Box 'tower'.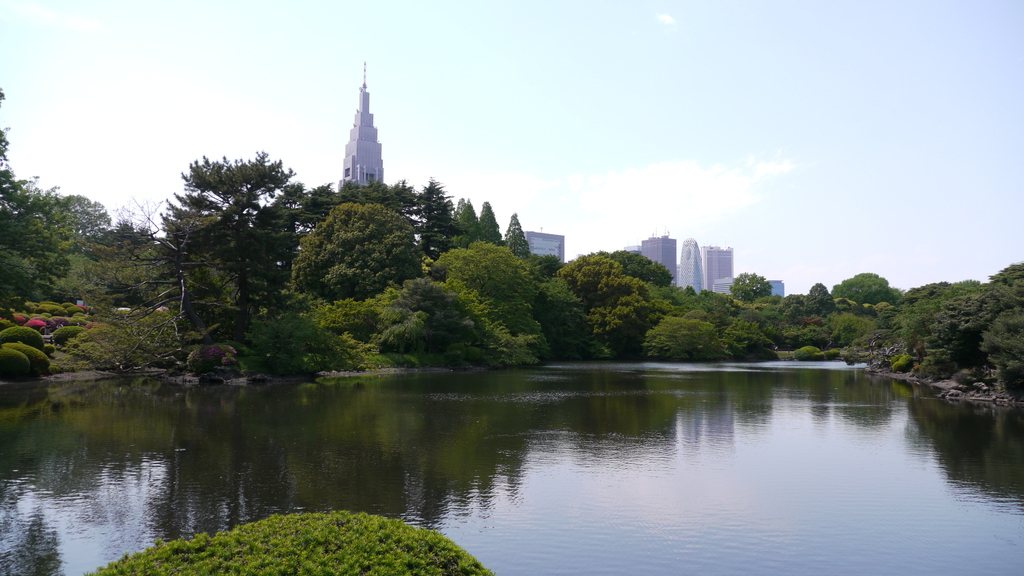
pyautogui.locateOnScreen(644, 236, 678, 293).
